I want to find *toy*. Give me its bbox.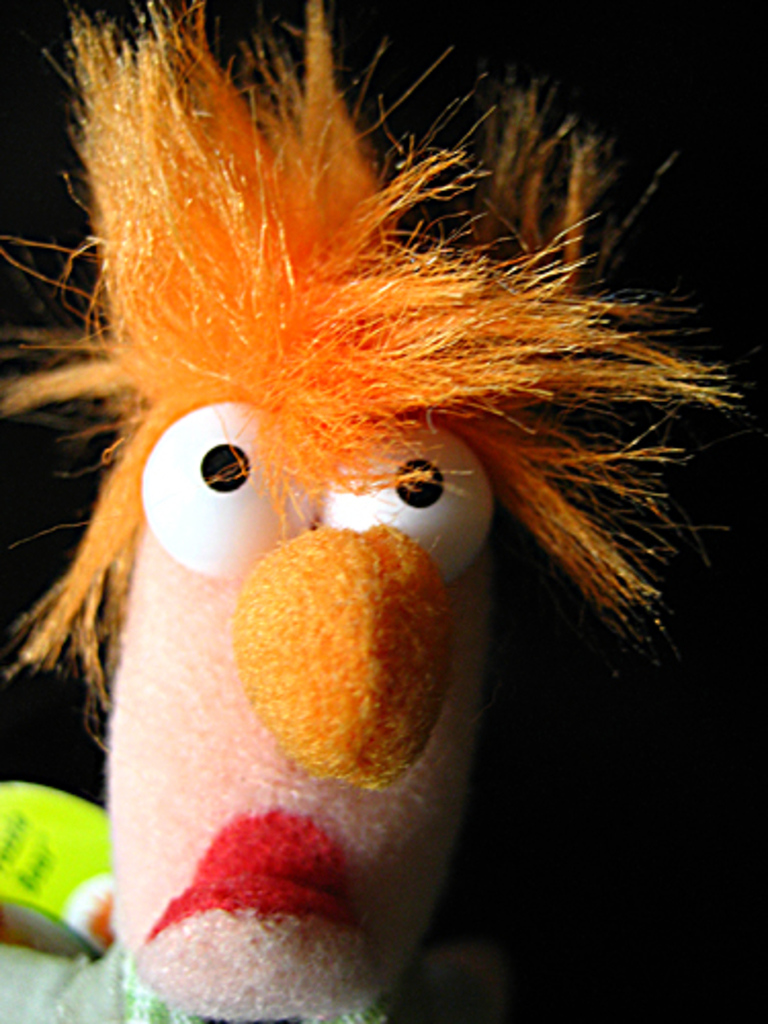
detection(0, 0, 735, 1022).
